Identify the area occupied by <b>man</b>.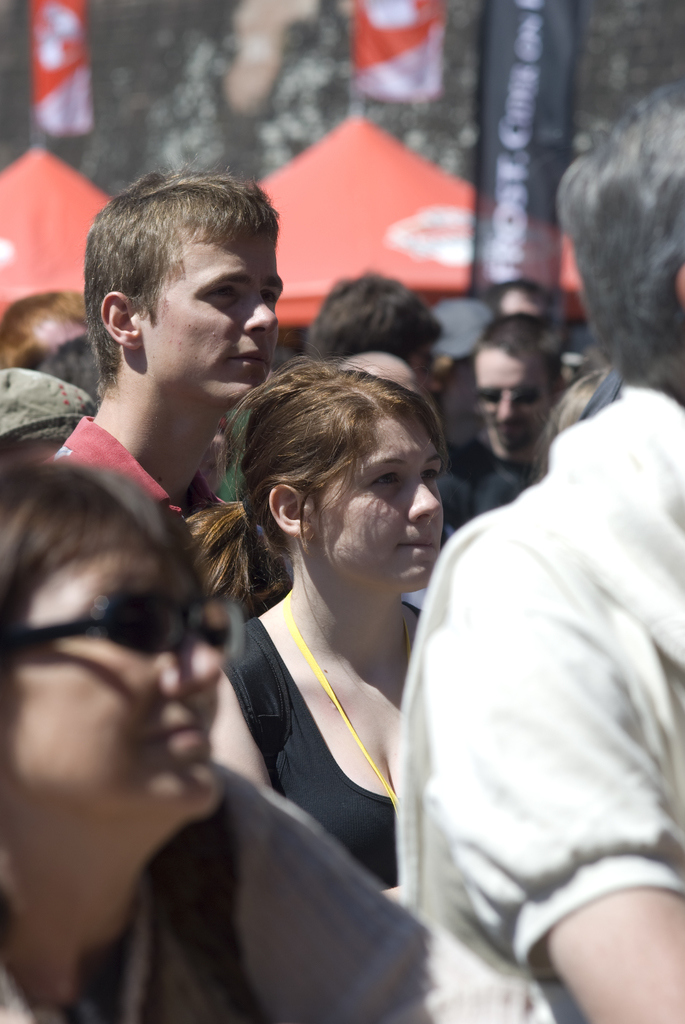
Area: Rect(503, 275, 555, 330).
